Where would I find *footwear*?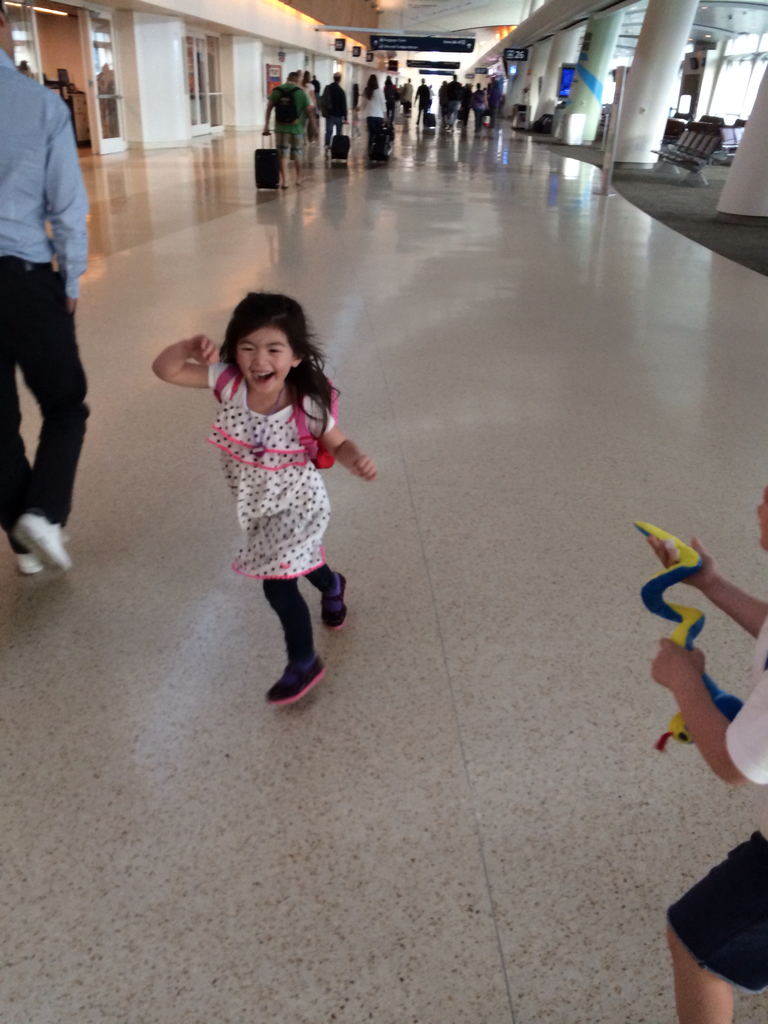
At [317, 573, 345, 632].
